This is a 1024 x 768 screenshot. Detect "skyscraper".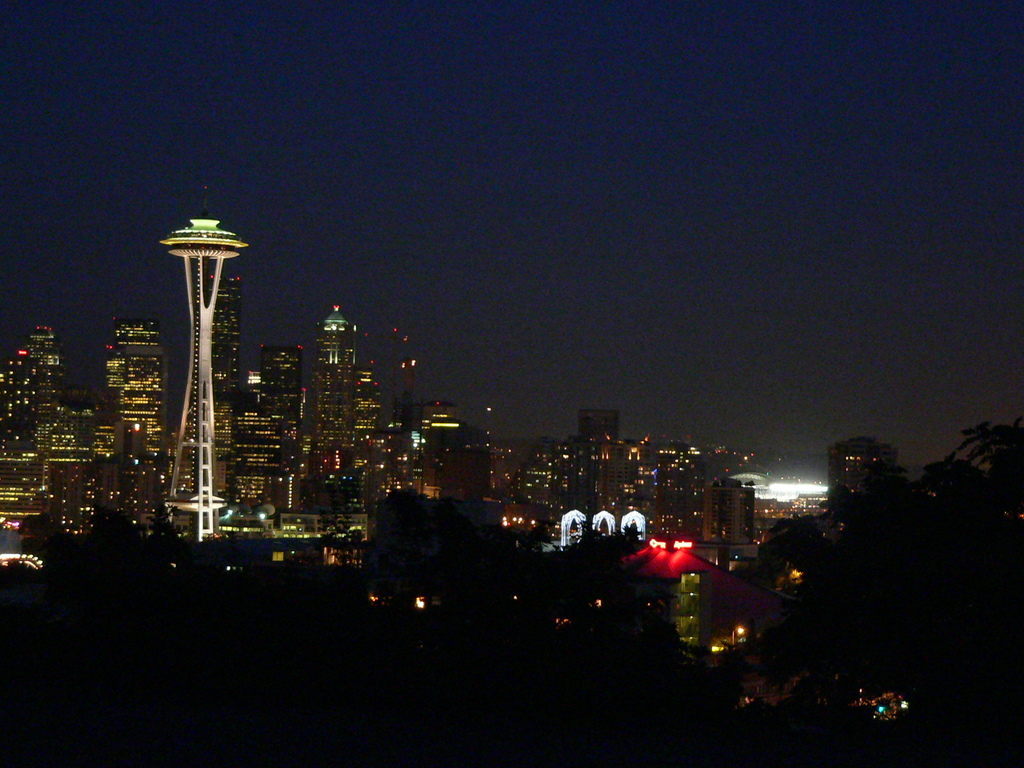
l=246, t=339, r=312, b=507.
